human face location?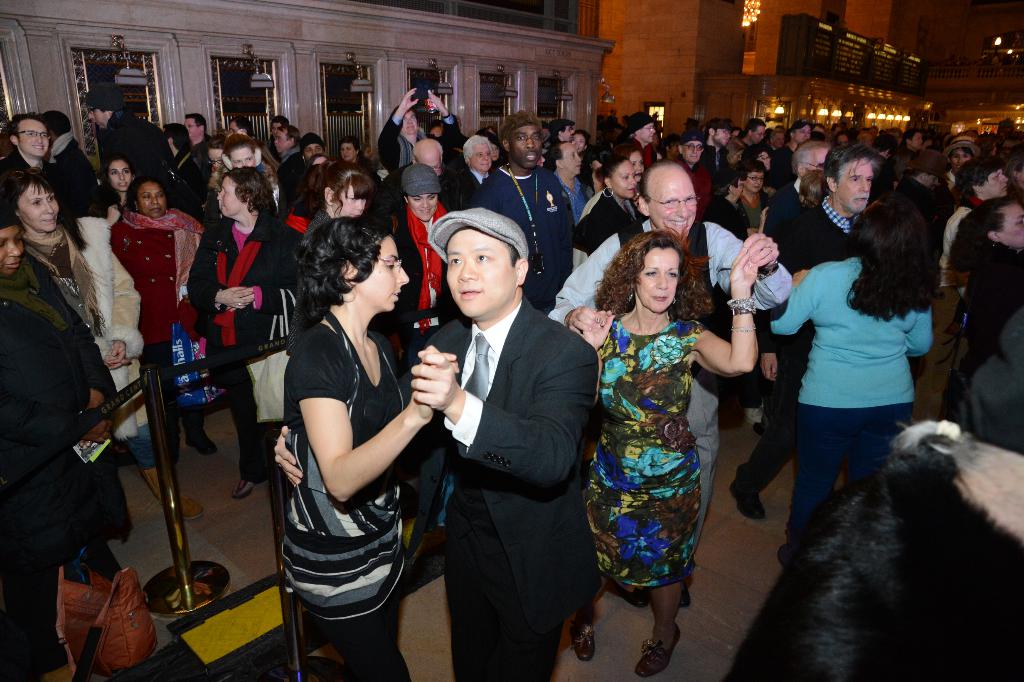
region(472, 145, 490, 170)
